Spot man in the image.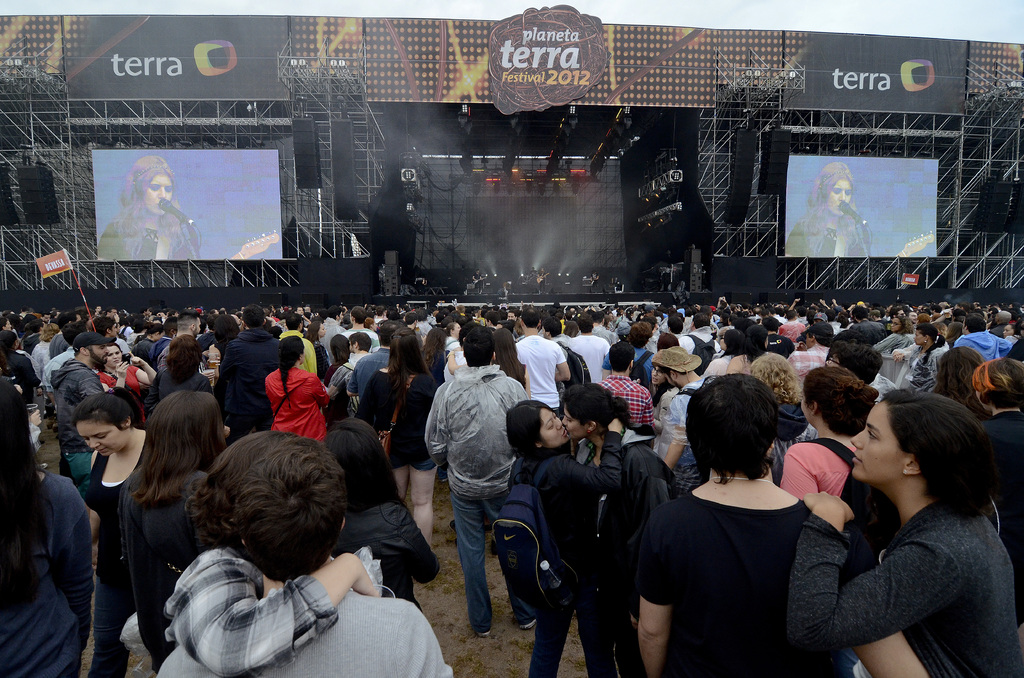
man found at {"x1": 346, "y1": 319, "x2": 401, "y2": 401}.
